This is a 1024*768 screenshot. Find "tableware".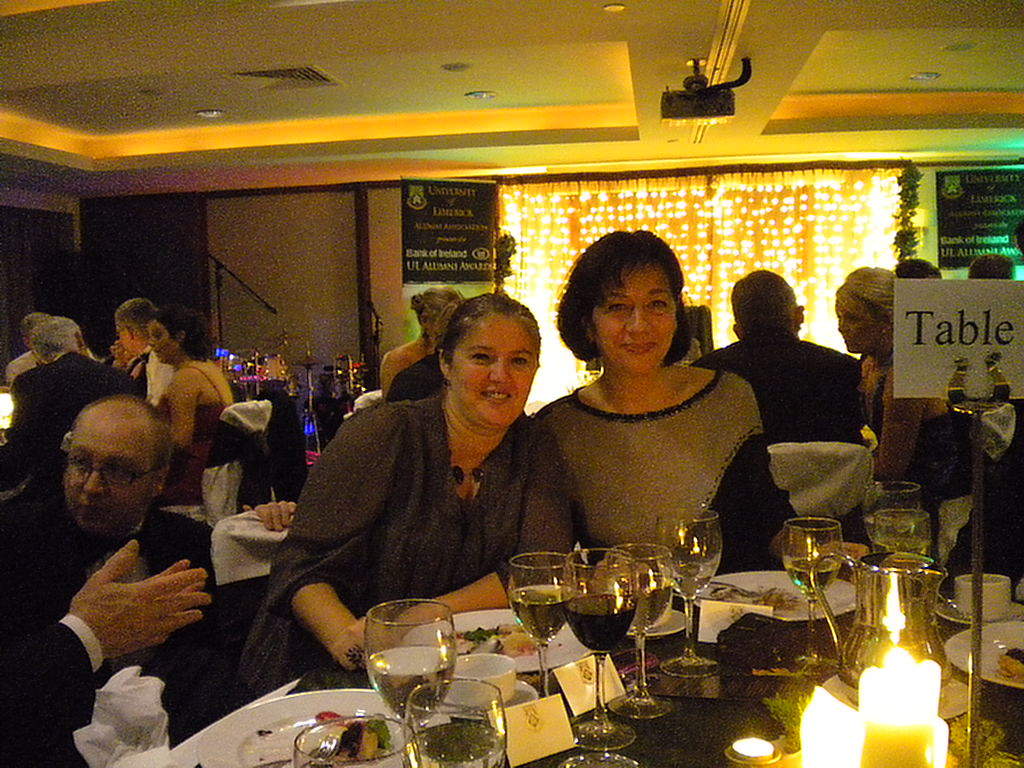
Bounding box: x1=820, y1=674, x2=977, y2=724.
